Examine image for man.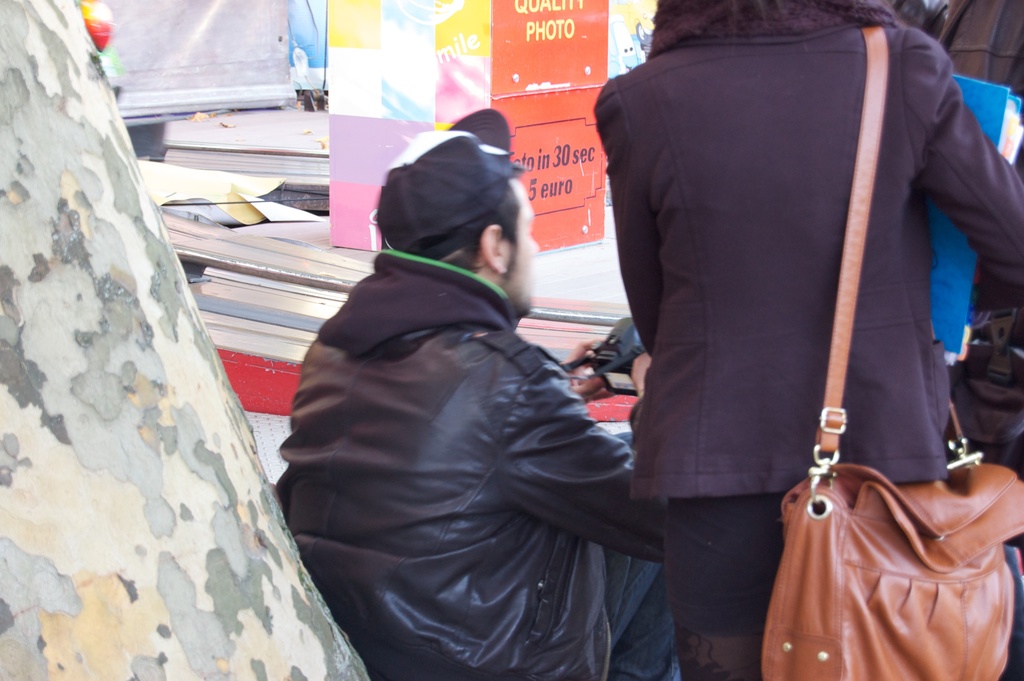
Examination result: detection(278, 136, 685, 680).
